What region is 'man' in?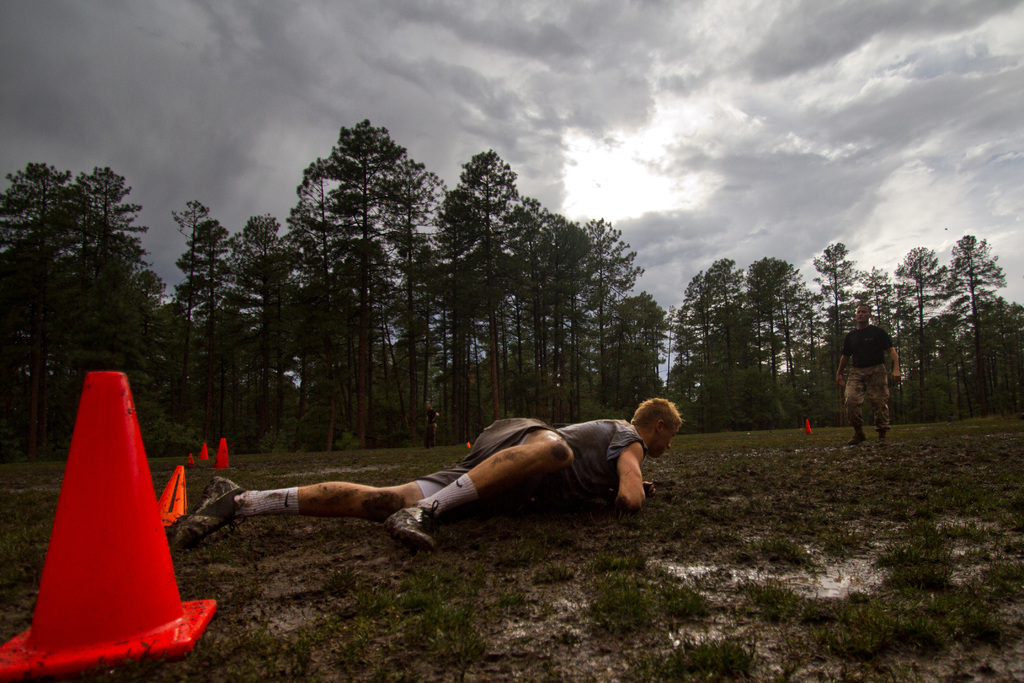
{"left": 837, "top": 302, "right": 906, "bottom": 444}.
